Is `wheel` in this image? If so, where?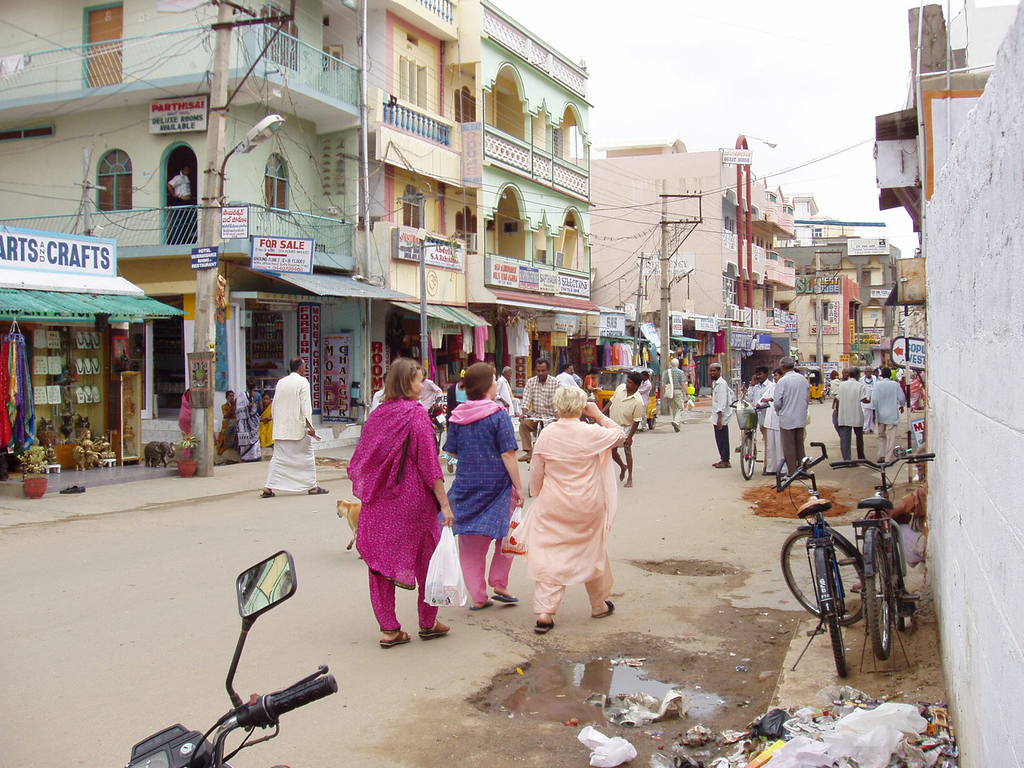
Yes, at rect(824, 561, 844, 681).
